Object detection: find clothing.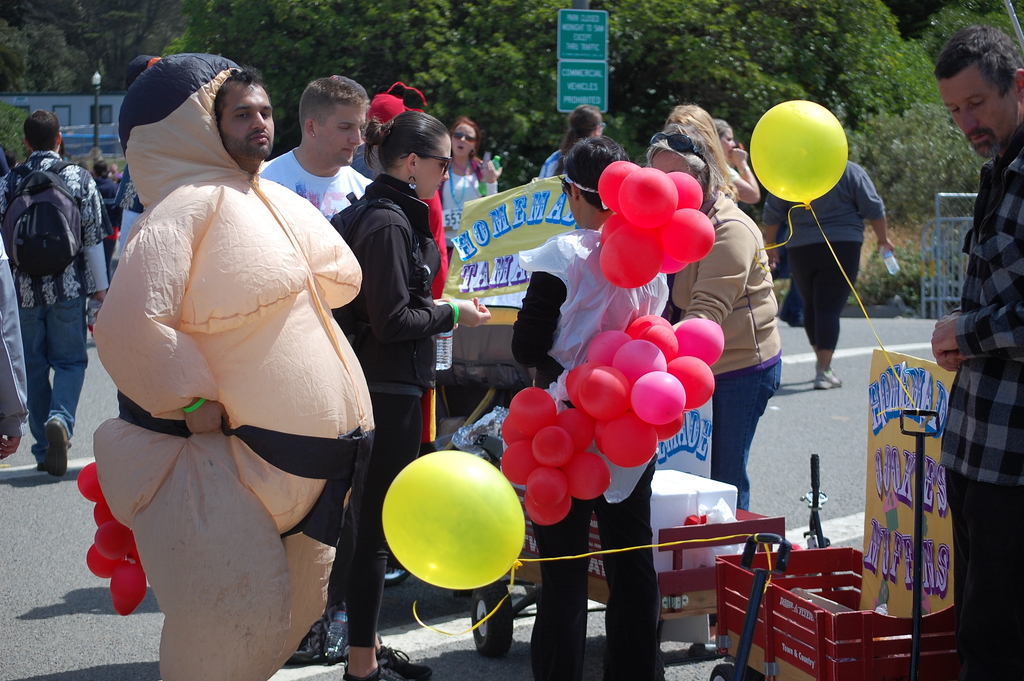
<bbox>259, 145, 372, 219</bbox>.
